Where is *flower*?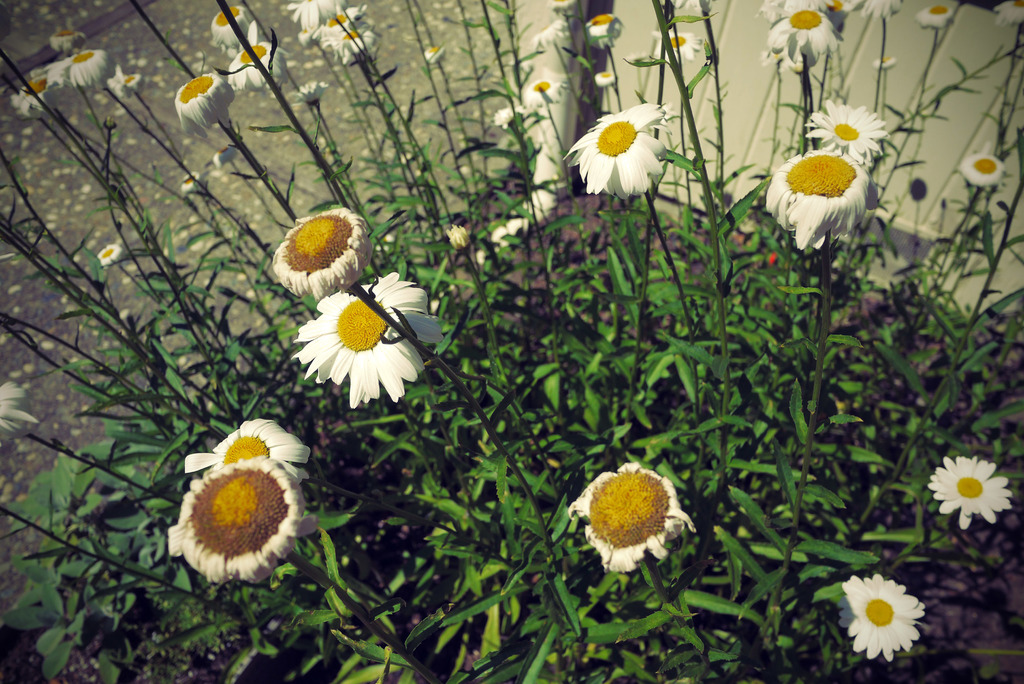
x1=447, y1=224, x2=470, y2=247.
